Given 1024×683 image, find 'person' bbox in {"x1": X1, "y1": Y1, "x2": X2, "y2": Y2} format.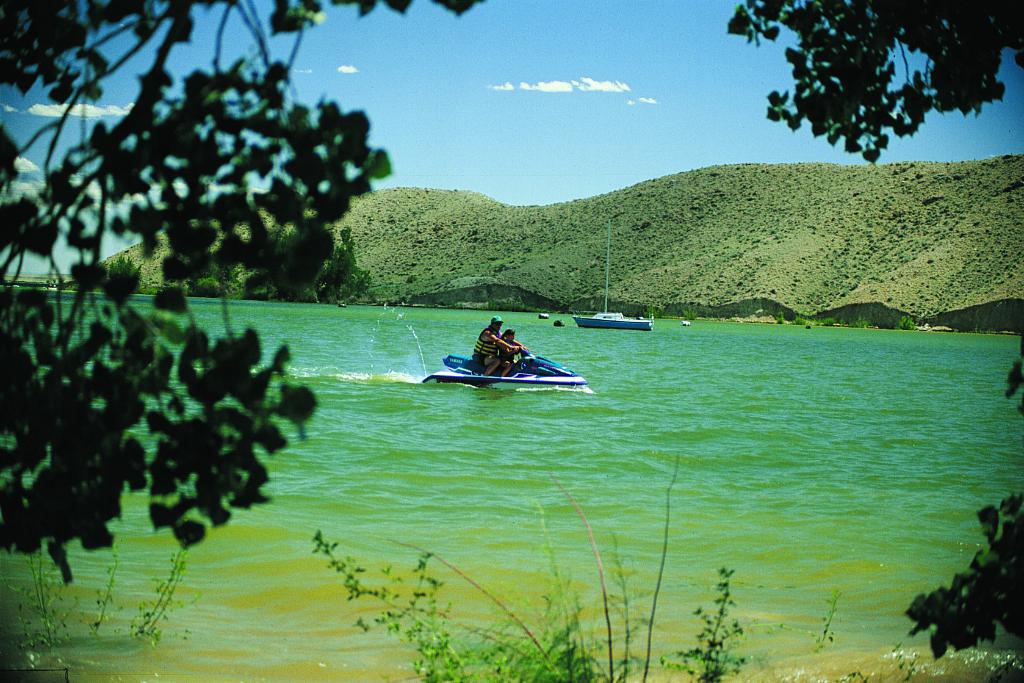
{"x1": 466, "y1": 313, "x2": 524, "y2": 374}.
